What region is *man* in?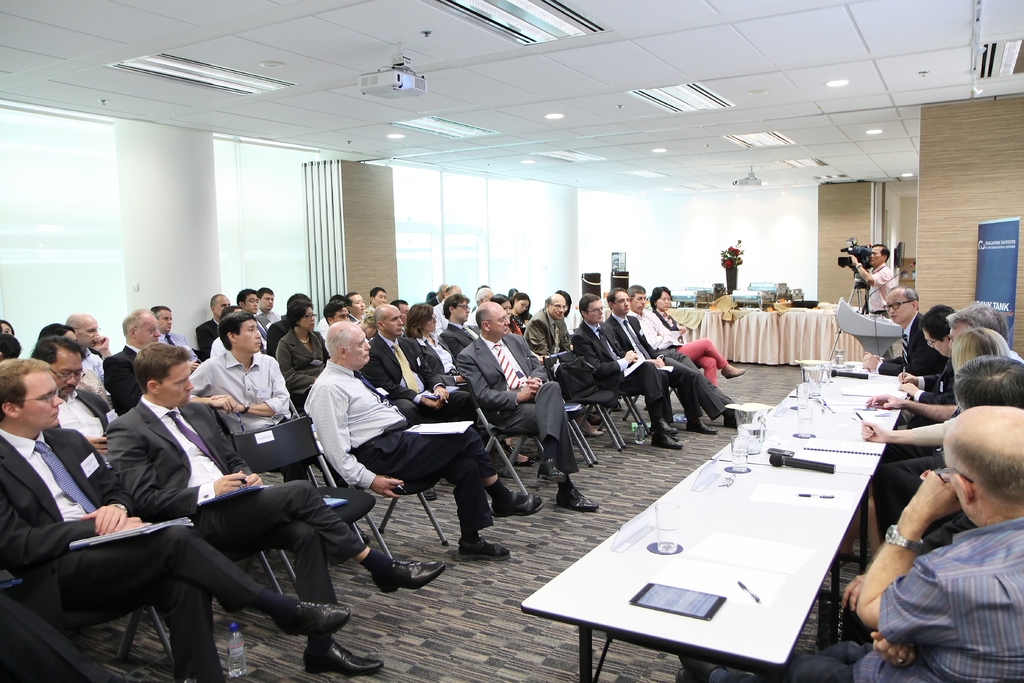
[106, 308, 161, 407].
